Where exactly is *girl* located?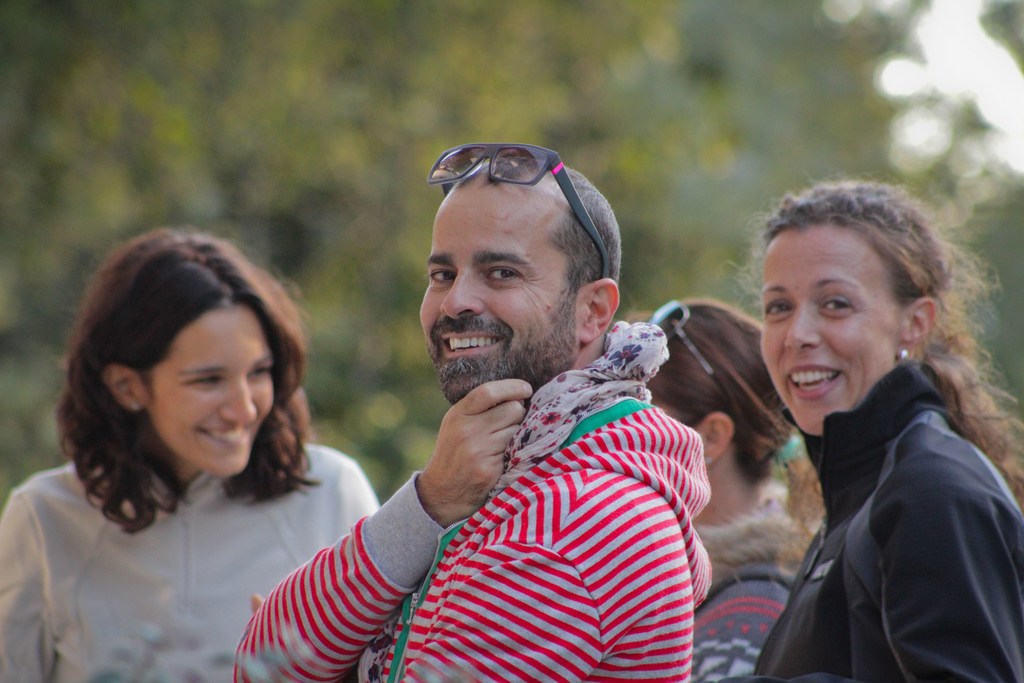
Its bounding box is 618, 290, 803, 682.
